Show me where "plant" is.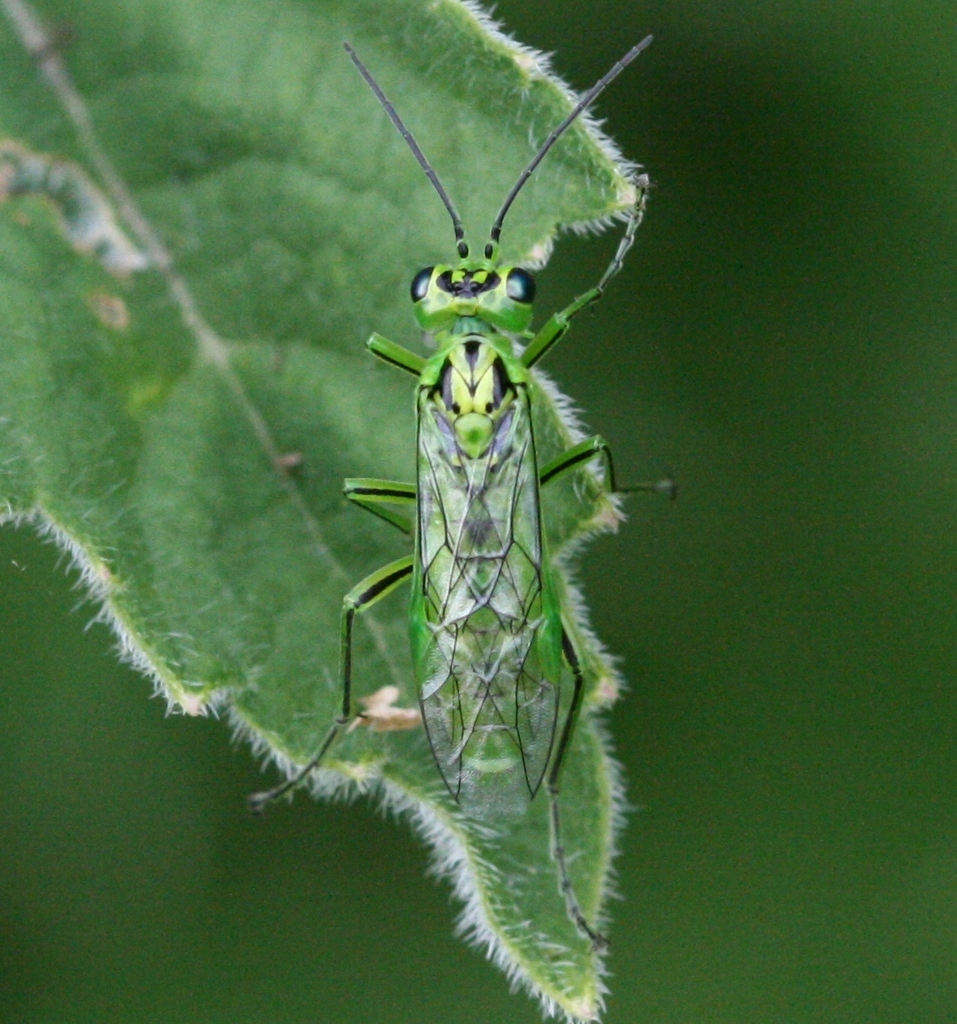
"plant" is at locate(0, 0, 632, 1018).
